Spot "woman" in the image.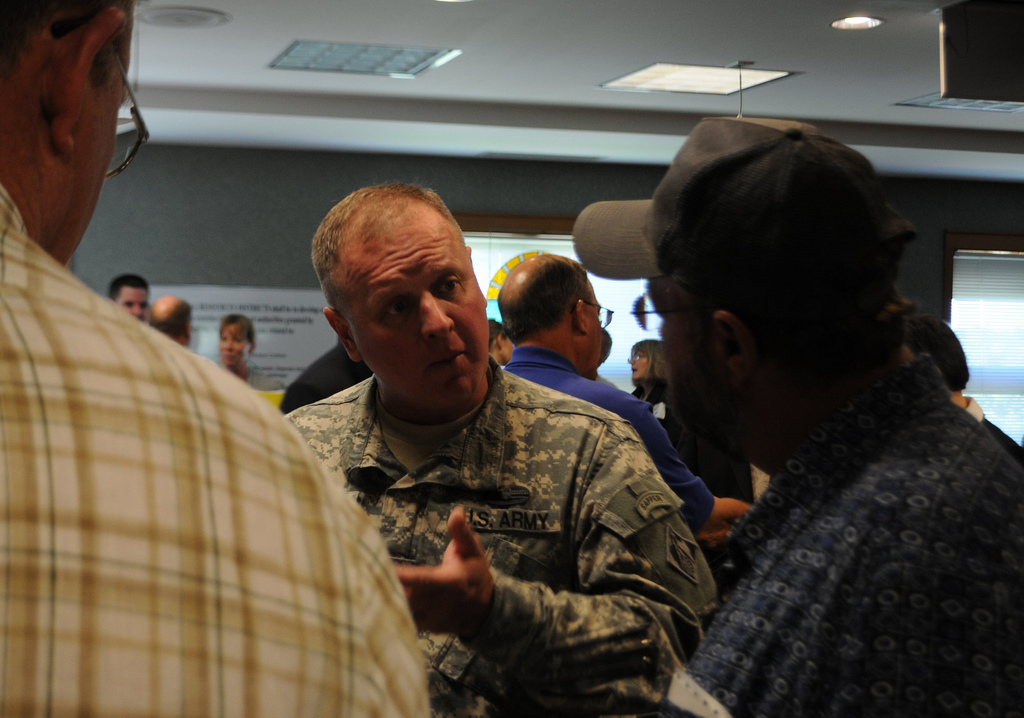
"woman" found at [left=625, top=335, right=659, bottom=409].
